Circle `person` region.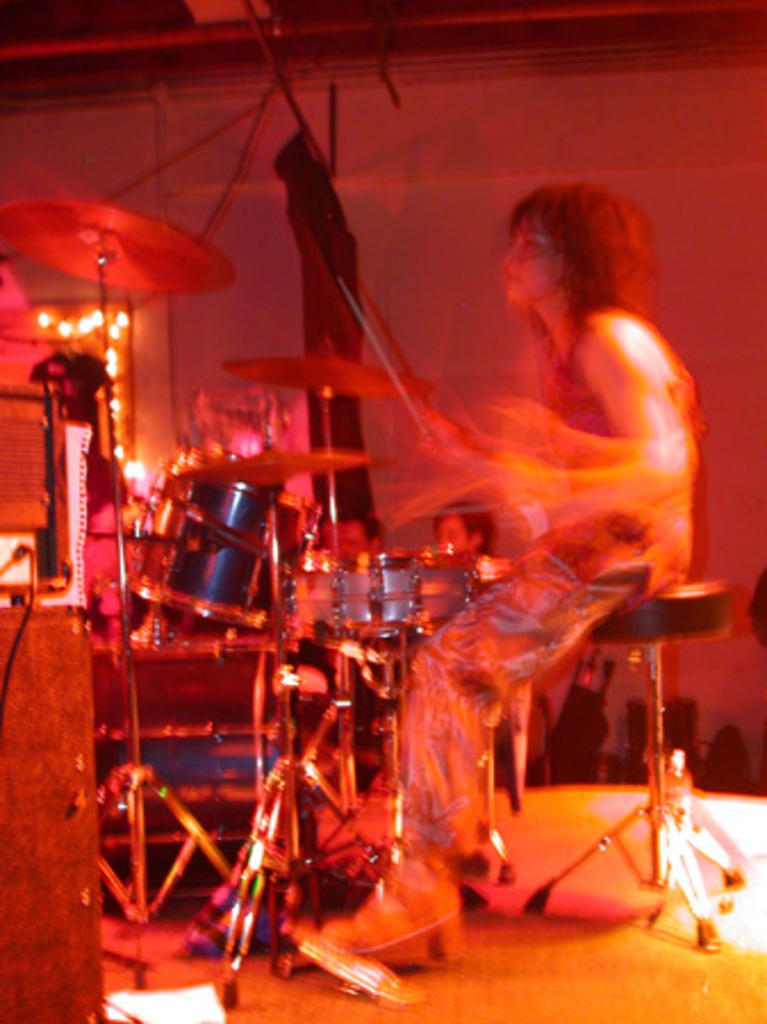
Region: l=321, t=177, r=696, b=969.
